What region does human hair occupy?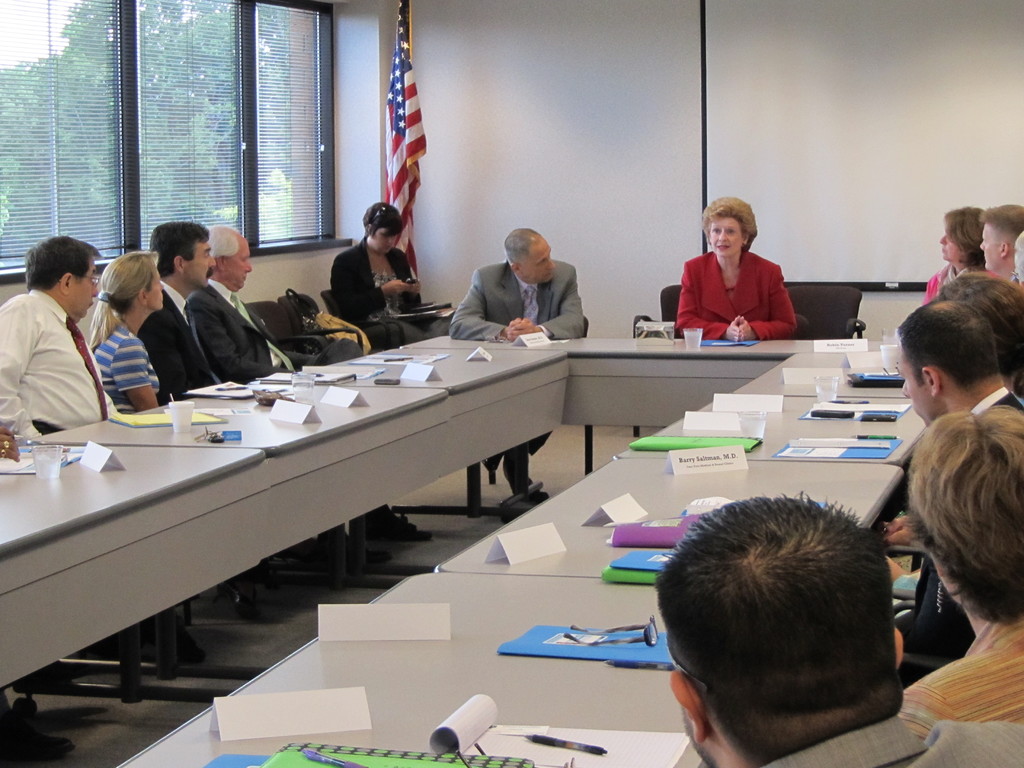
left=977, top=202, right=1023, bottom=230.
